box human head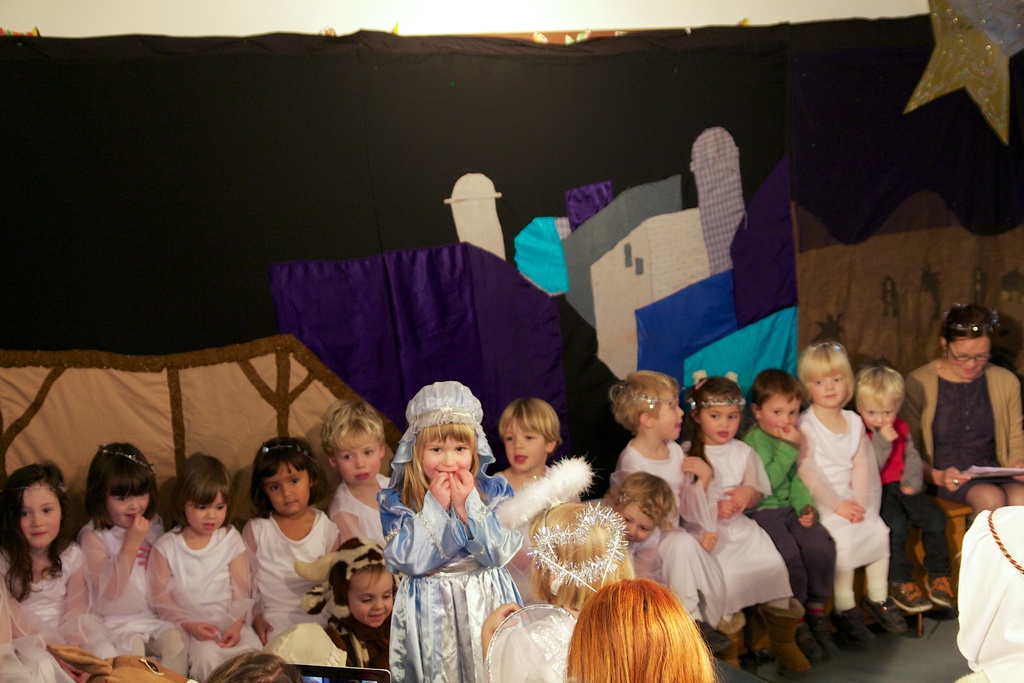
Rect(257, 438, 319, 514)
